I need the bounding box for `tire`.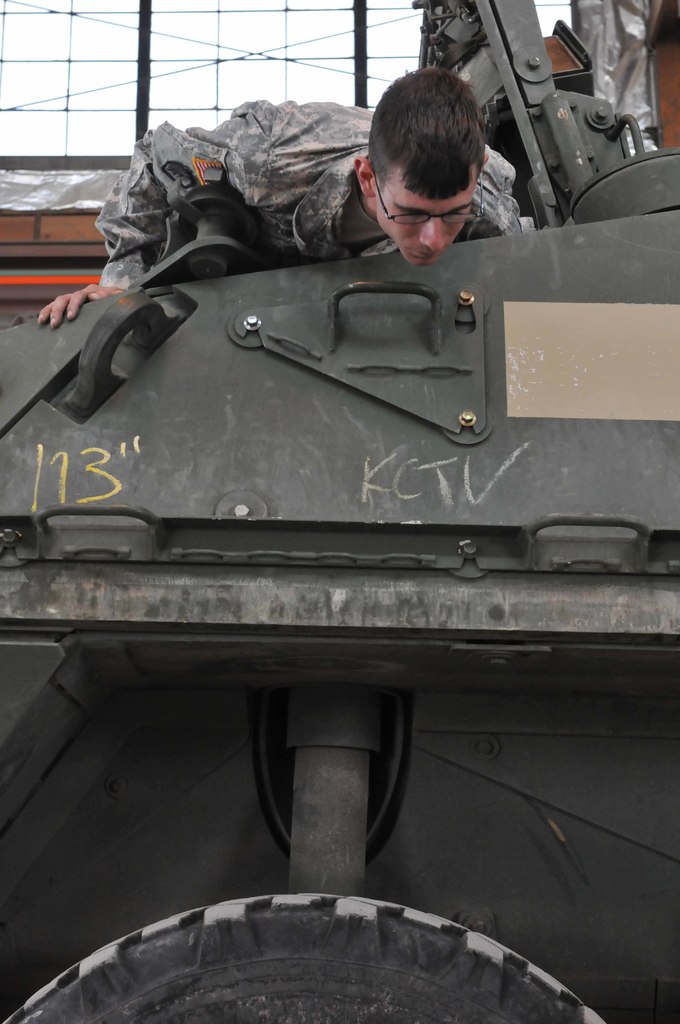
Here it is: <box>44,877,581,1023</box>.
